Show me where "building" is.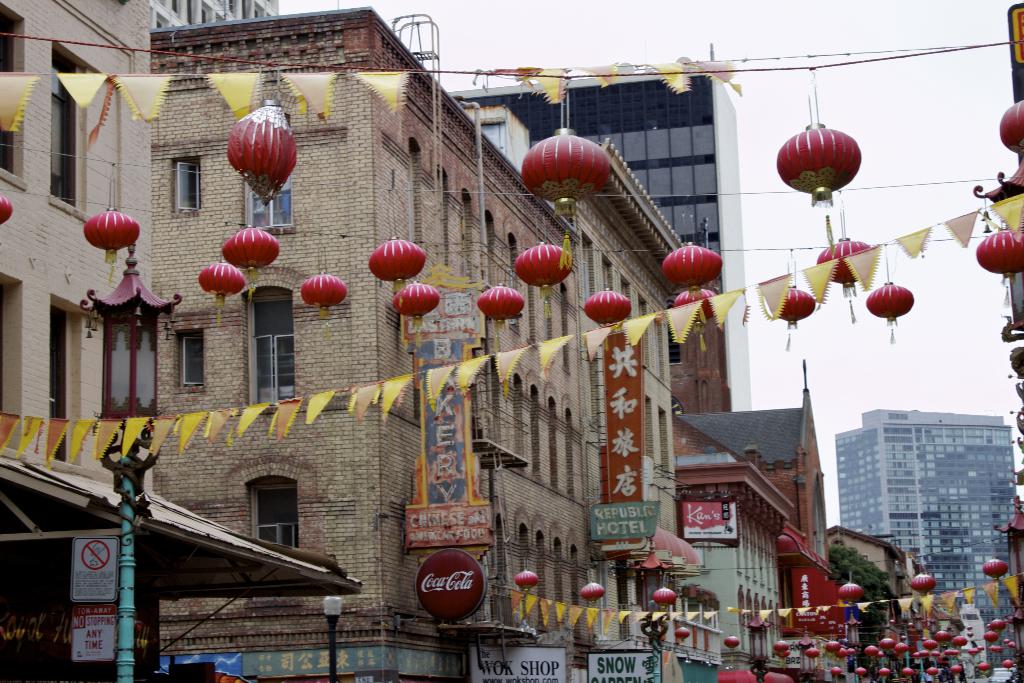
"building" is at crop(836, 407, 1016, 663).
